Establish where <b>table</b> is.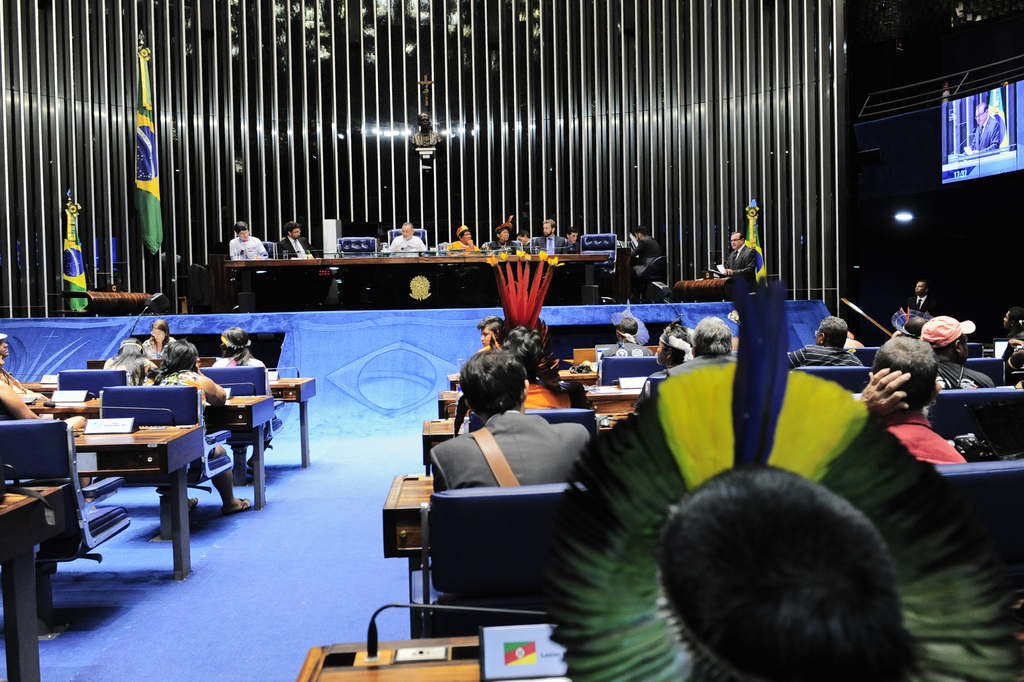
Established at (left=226, top=254, right=606, bottom=303).
